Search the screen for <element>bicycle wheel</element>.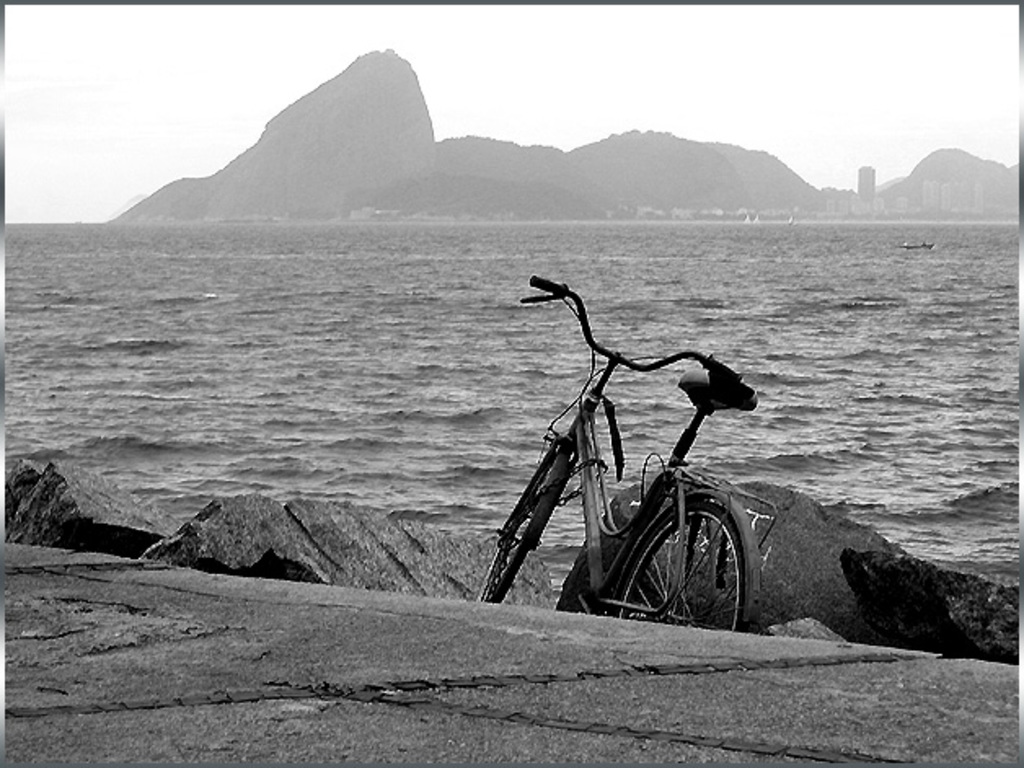
Found at rect(471, 445, 571, 607).
